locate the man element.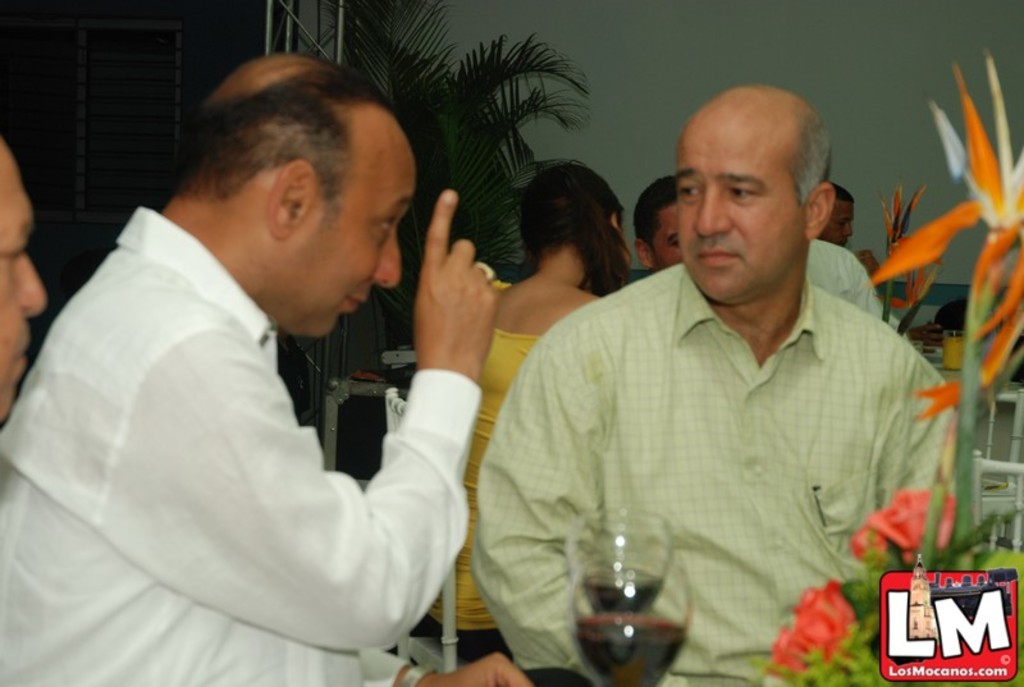
Element bbox: {"x1": 477, "y1": 86, "x2": 969, "y2": 686}.
